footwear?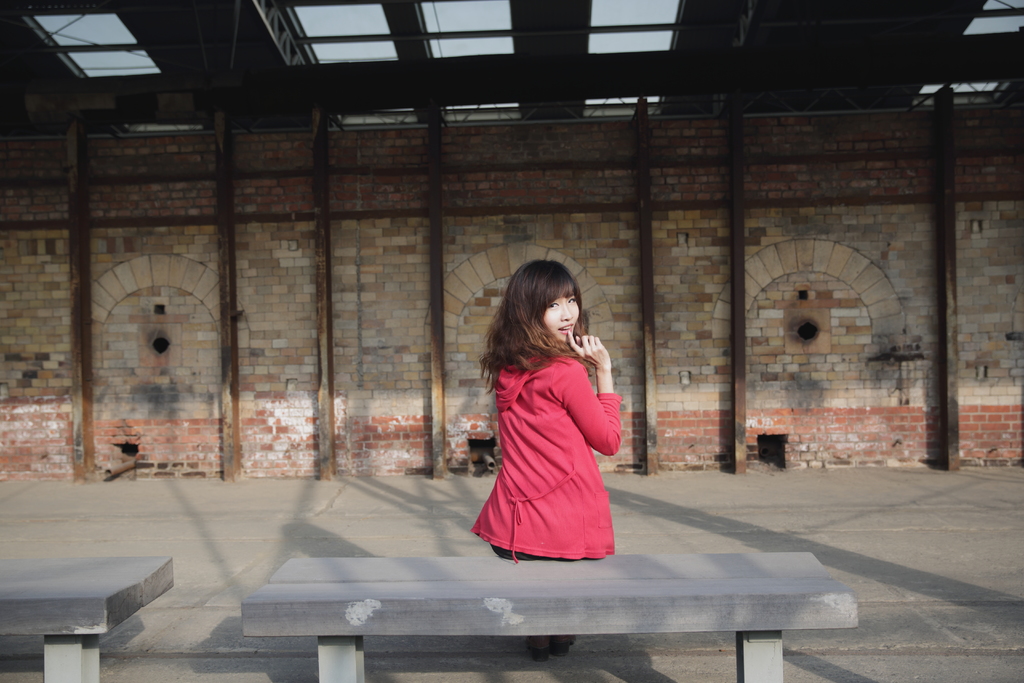
x1=527, y1=630, x2=547, y2=661
